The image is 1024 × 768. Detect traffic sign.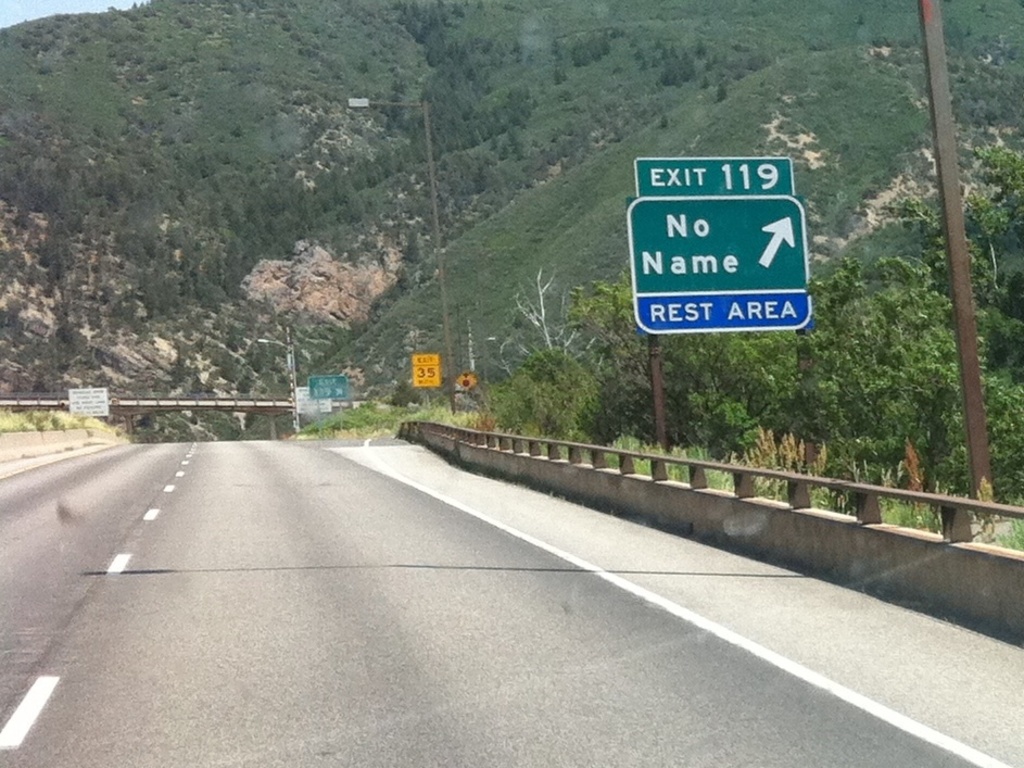
Detection: BBox(410, 352, 442, 389).
